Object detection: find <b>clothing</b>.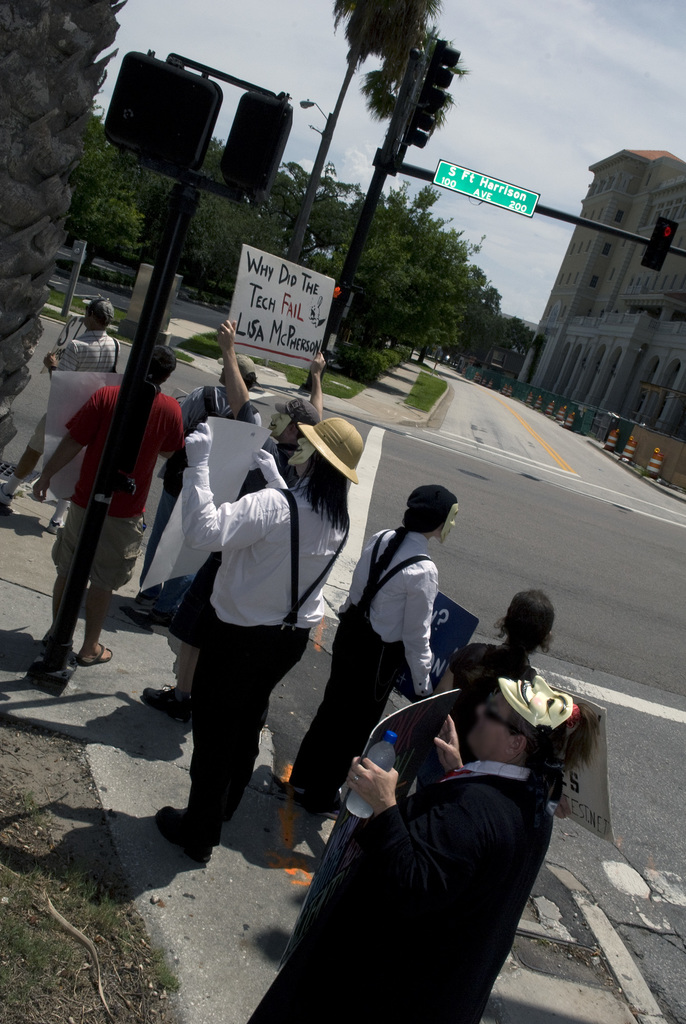
select_region(453, 636, 527, 726).
